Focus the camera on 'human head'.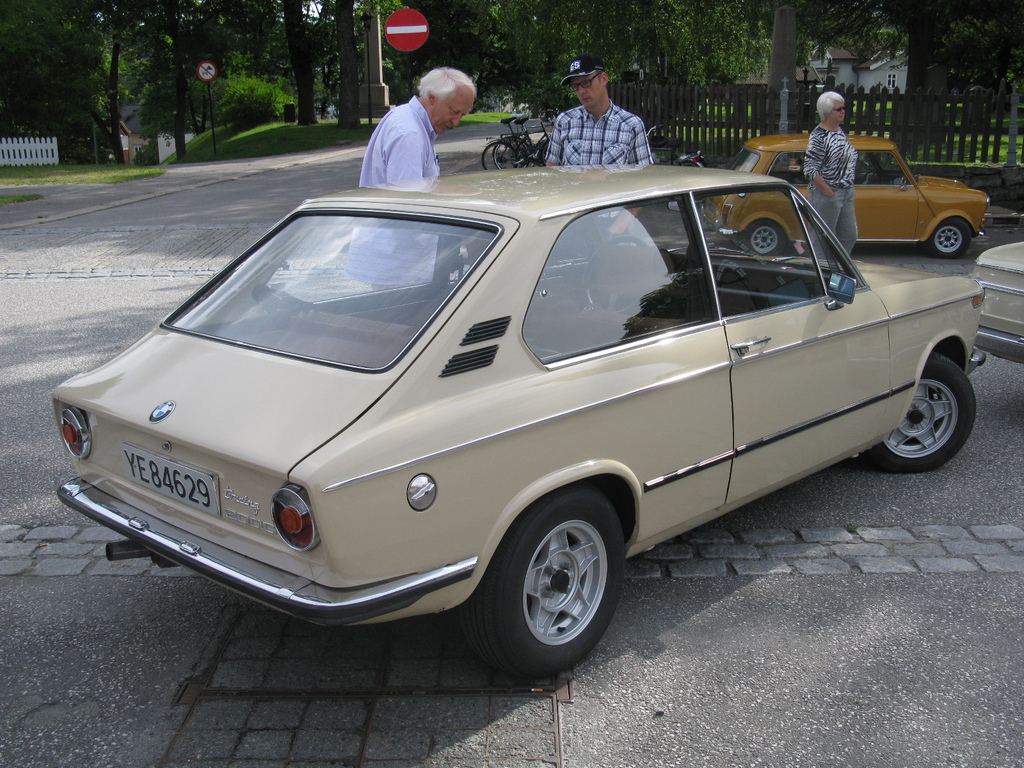
Focus region: l=561, t=52, r=607, b=115.
